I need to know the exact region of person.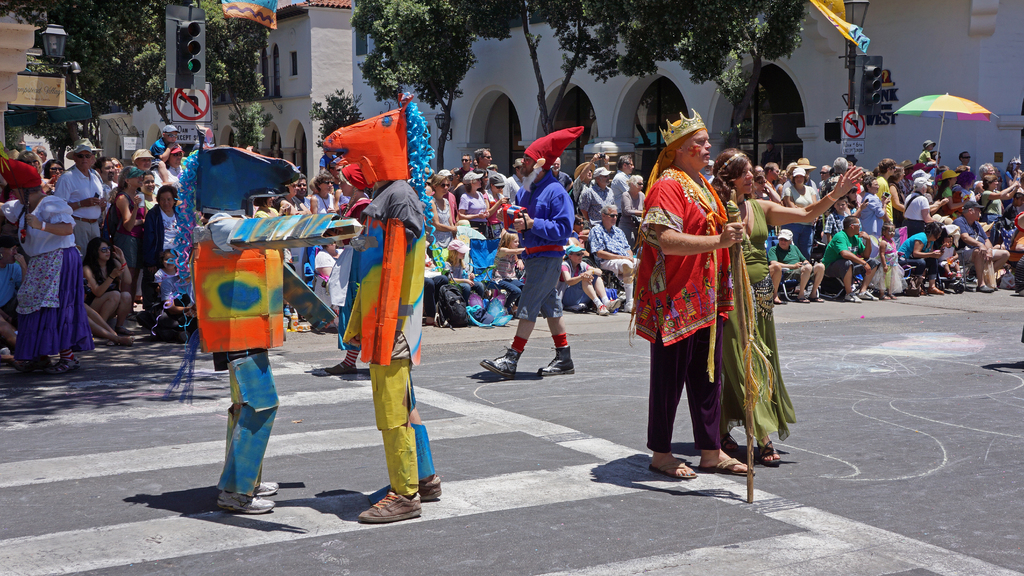
Region: bbox=(644, 112, 745, 479).
